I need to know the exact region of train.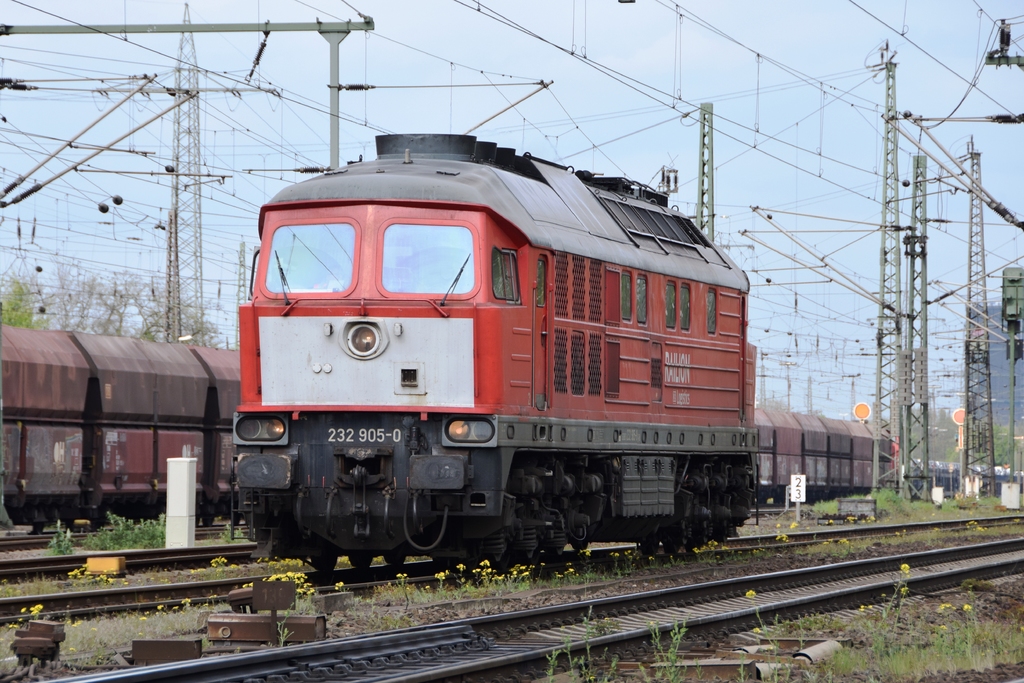
Region: l=0, t=323, r=899, b=501.
